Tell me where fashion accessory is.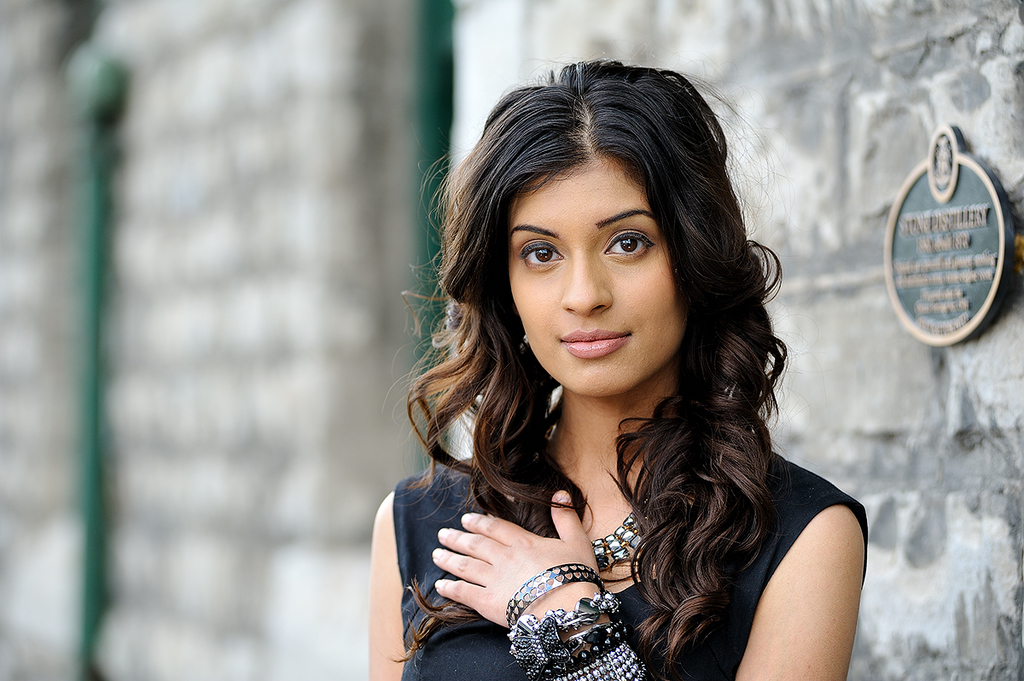
fashion accessory is at (x1=592, y1=499, x2=662, y2=572).
